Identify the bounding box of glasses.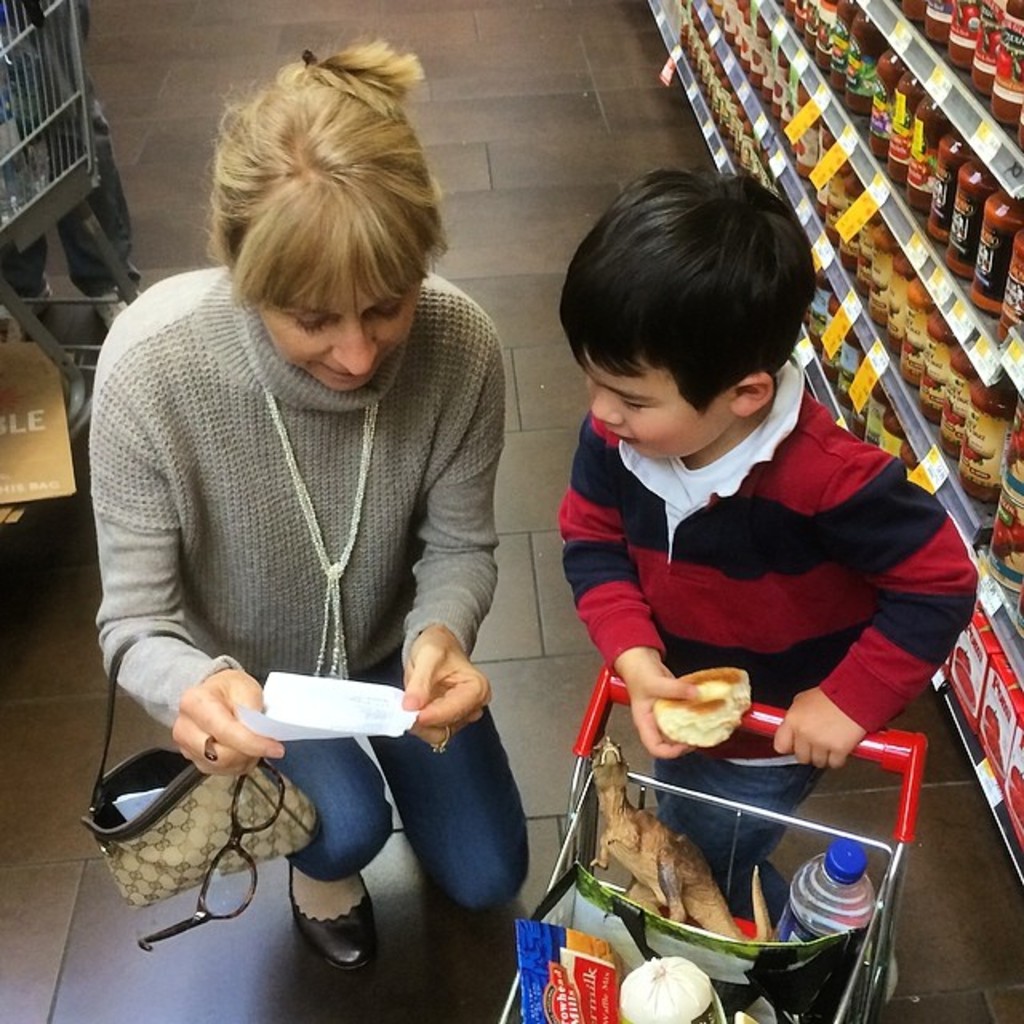
(x1=141, y1=755, x2=285, y2=952).
